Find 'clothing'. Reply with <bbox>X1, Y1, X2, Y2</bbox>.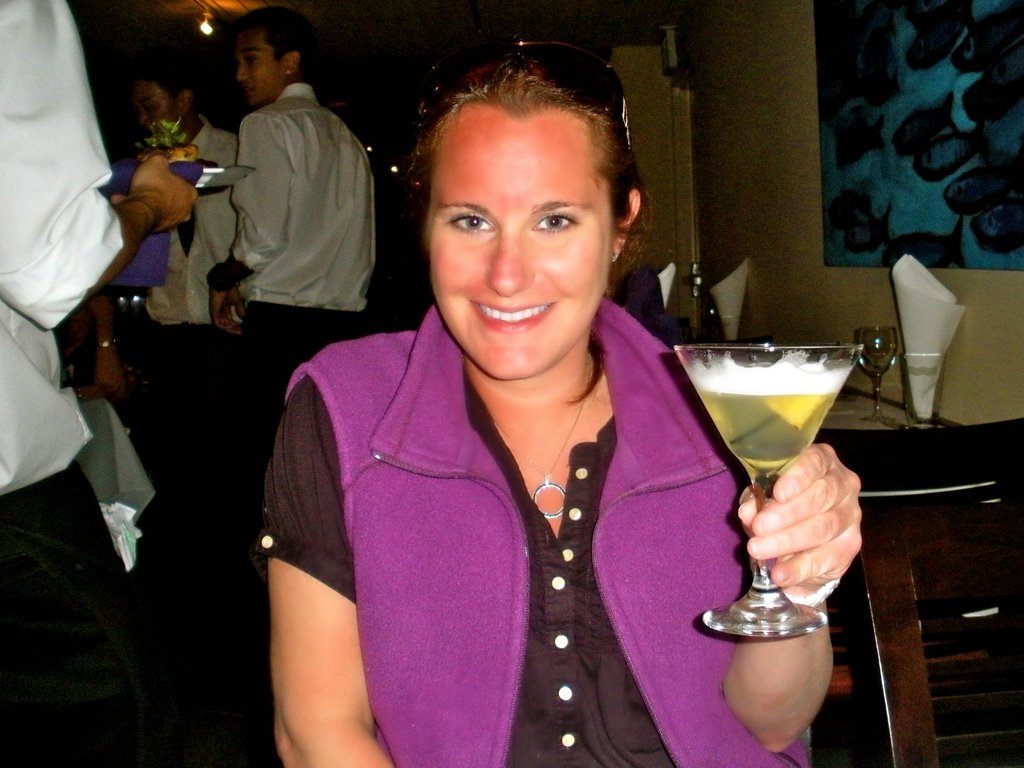
<bbox>268, 287, 757, 746</bbox>.
